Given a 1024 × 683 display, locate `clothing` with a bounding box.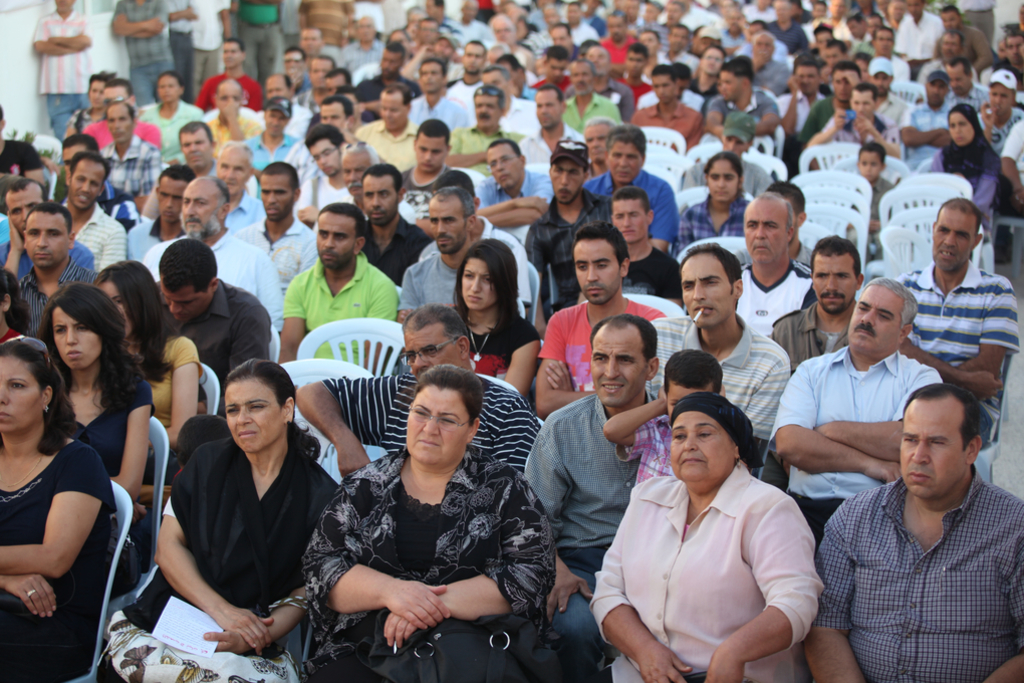
Located: BBox(441, 118, 510, 174).
